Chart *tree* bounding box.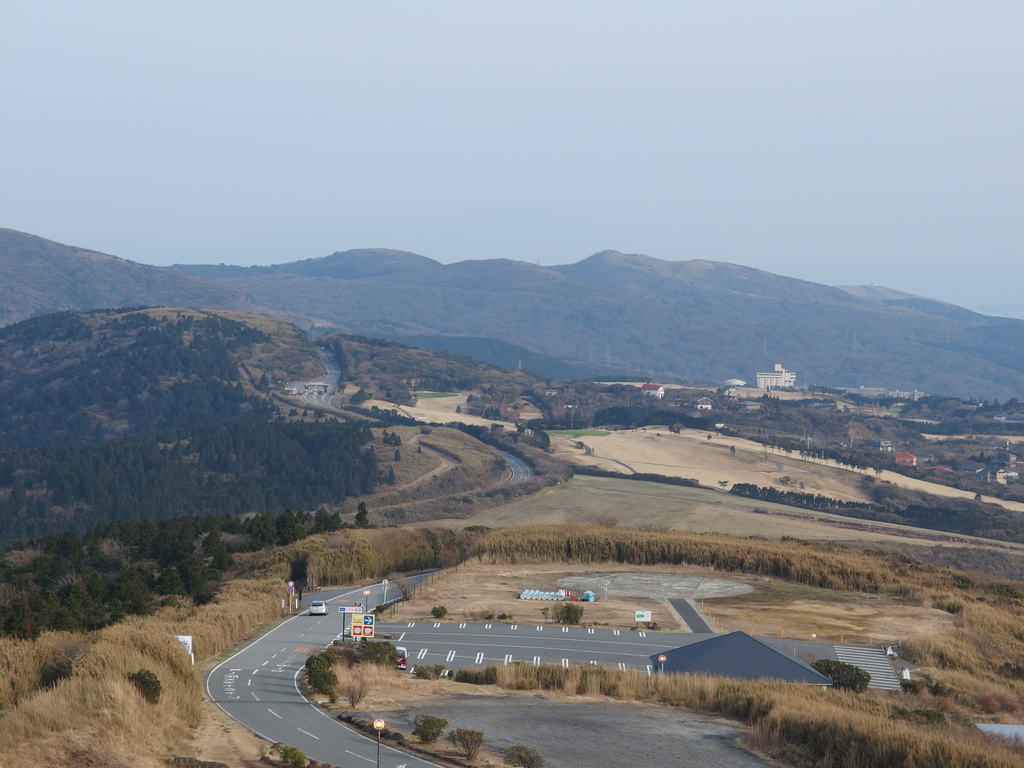
Charted: 503 744 543 767.
